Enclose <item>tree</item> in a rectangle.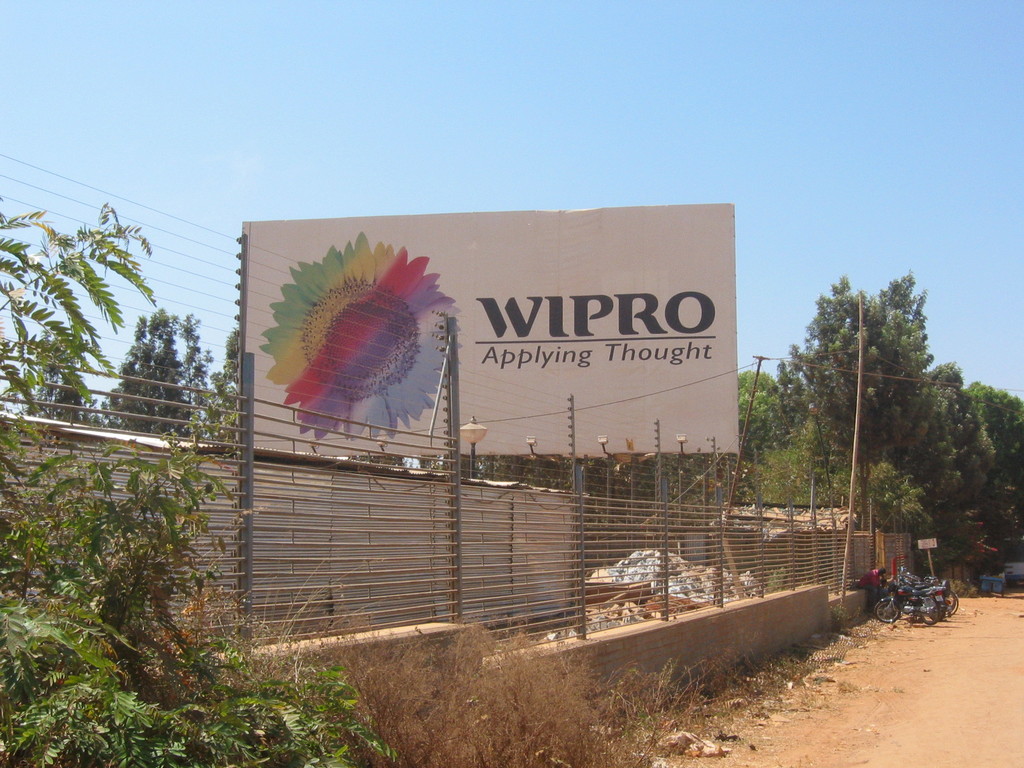
99,302,215,438.
